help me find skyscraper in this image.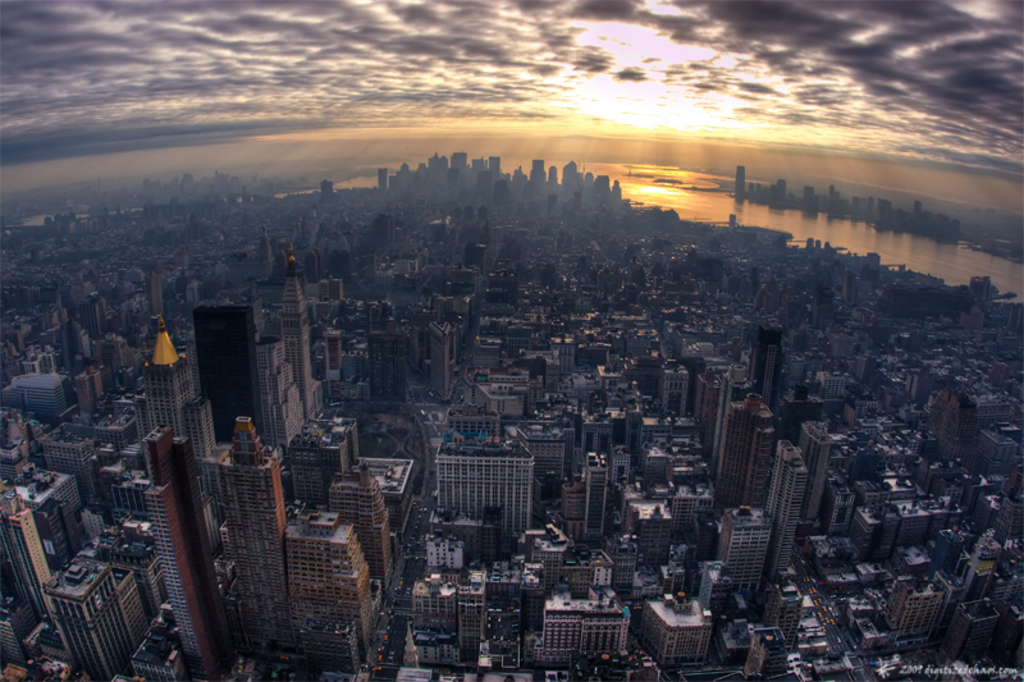
Found it: (424, 430, 552, 564).
